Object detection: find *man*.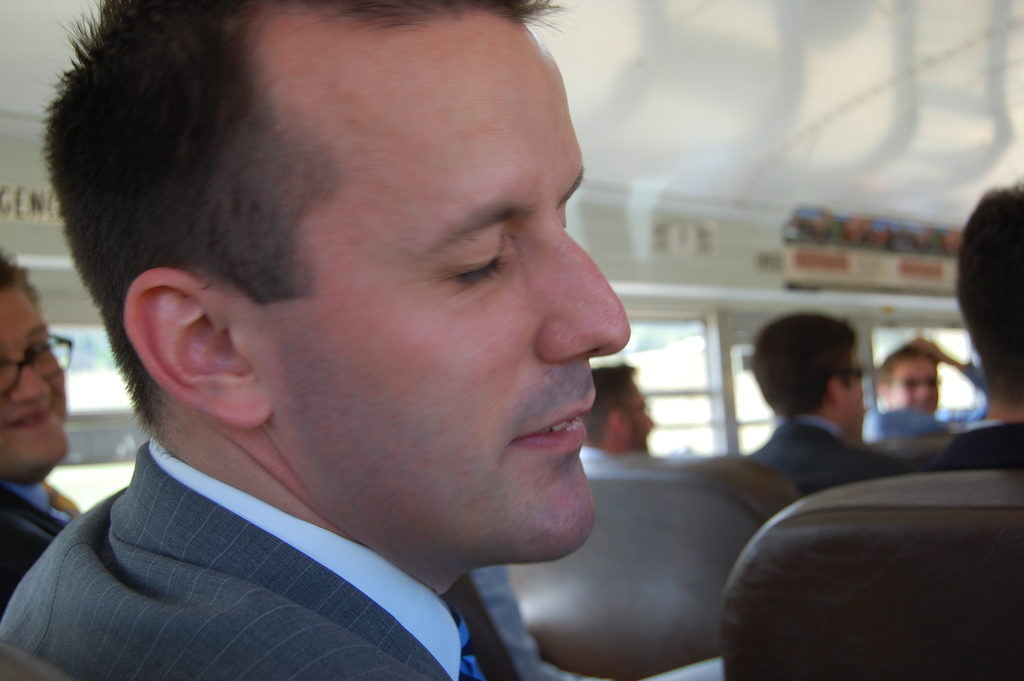
BBox(0, 249, 86, 612).
